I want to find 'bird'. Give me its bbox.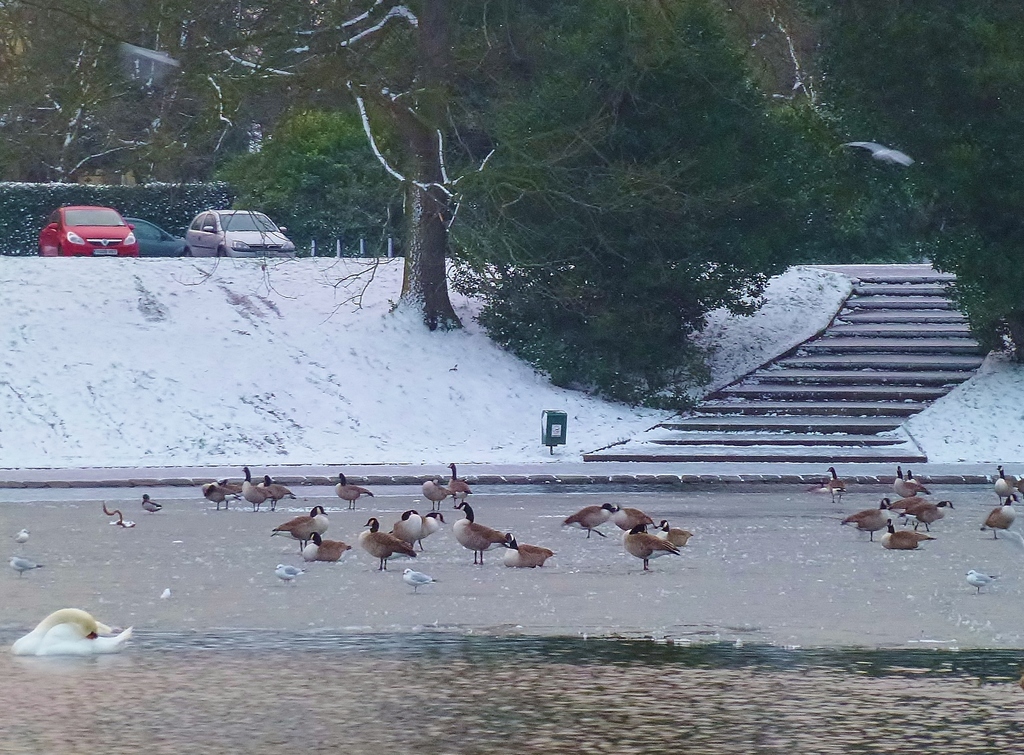
563, 503, 613, 543.
